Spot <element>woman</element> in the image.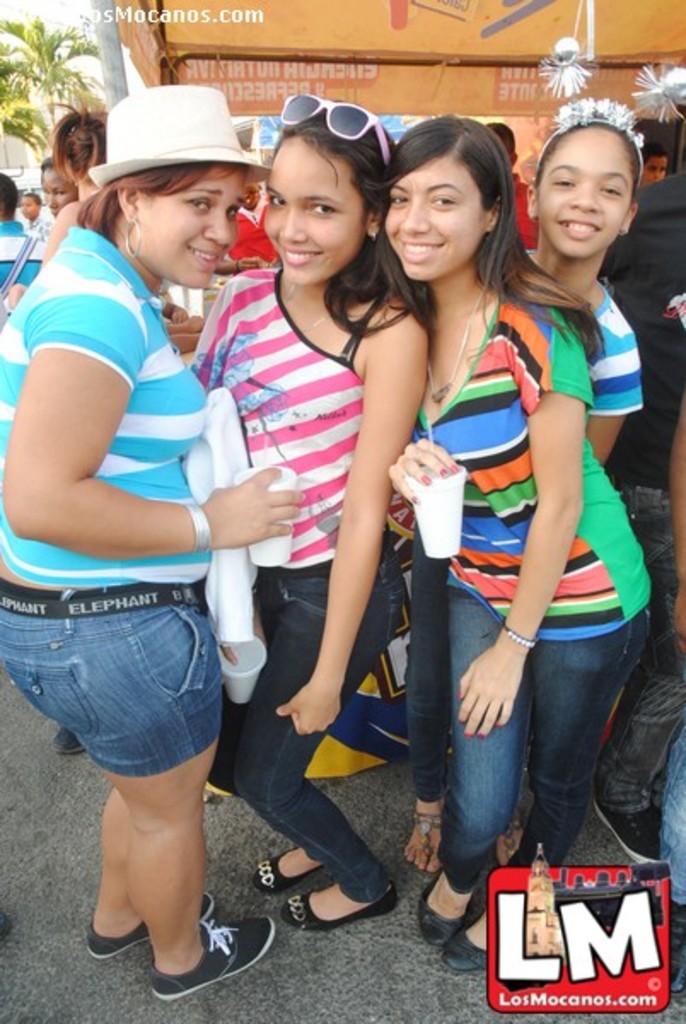
<element>woman</element> found at crop(186, 85, 433, 934).
